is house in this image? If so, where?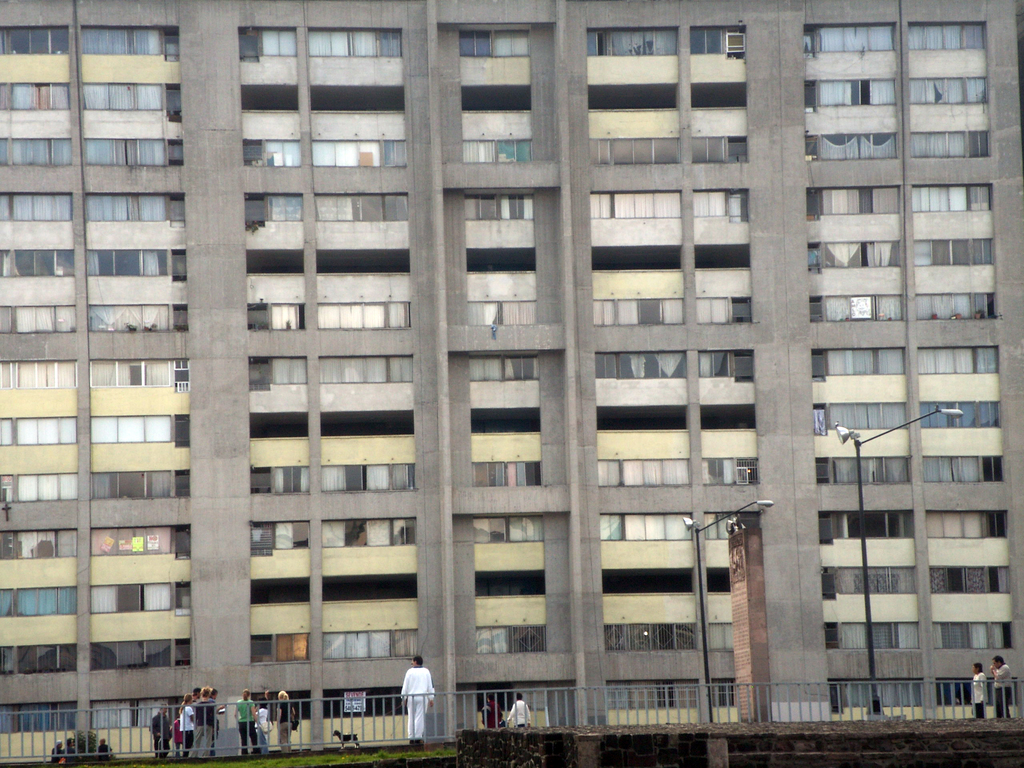
Yes, at x1=0 y1=1 x2=1023 y2=767.
